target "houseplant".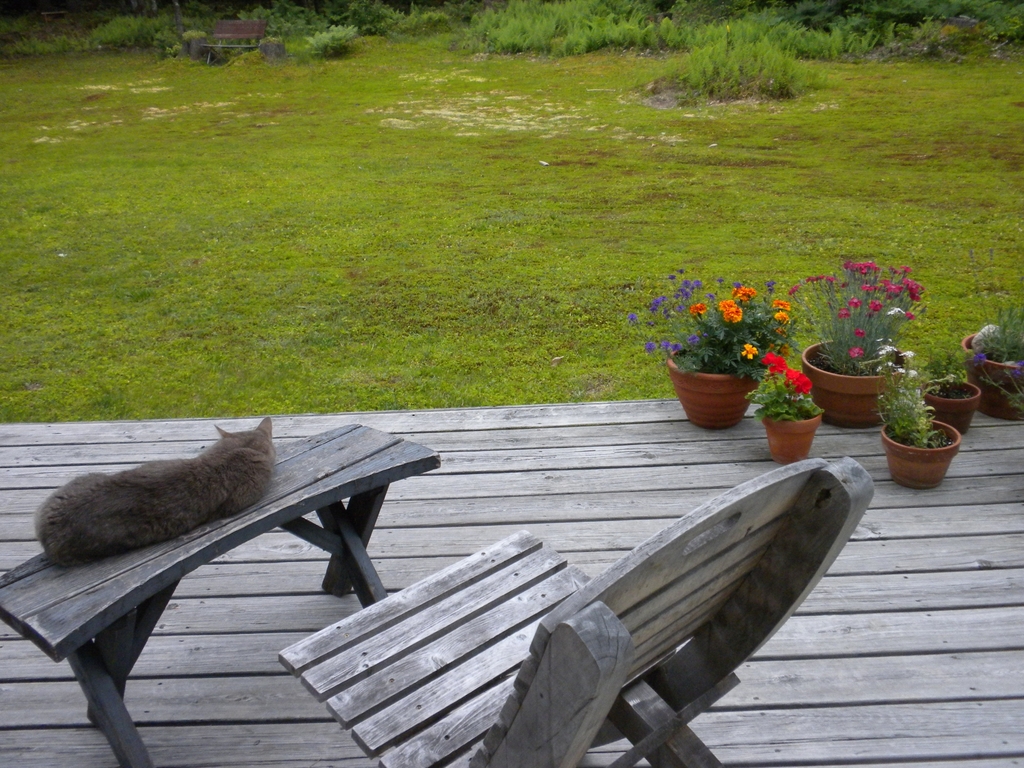
Target region: [x1=747, y1=346, x2=825, y2=466].
